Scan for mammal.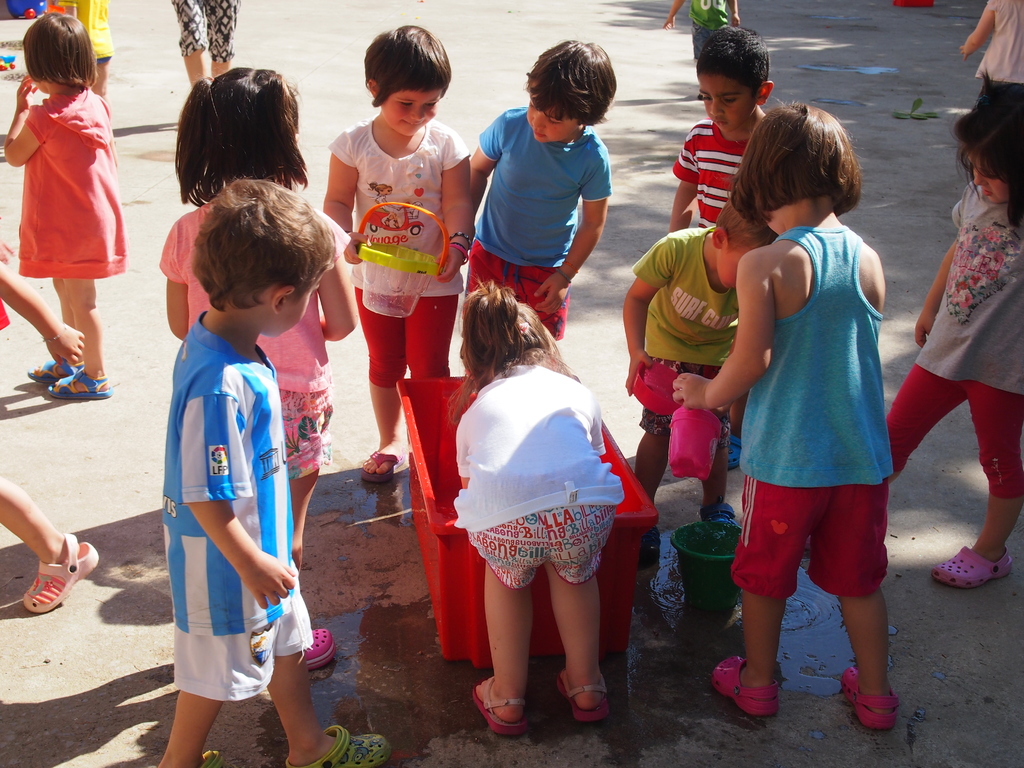
Scan result: box(0, 241, 85, 368).
